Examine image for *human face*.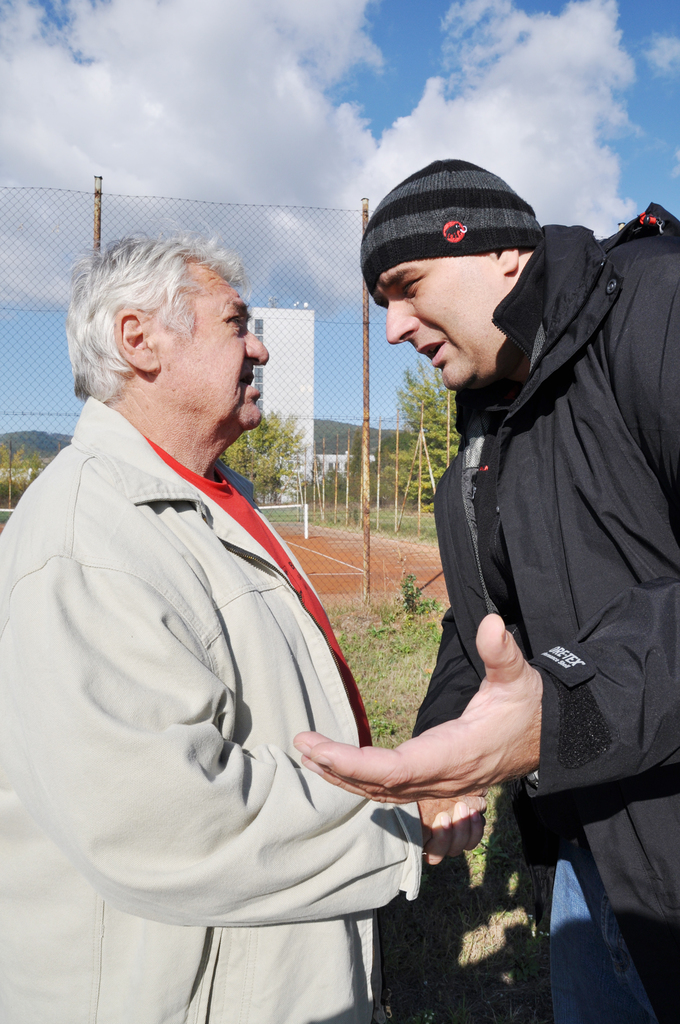
Examination result: [x1=145, y1=280, x2=268, y2=424].
